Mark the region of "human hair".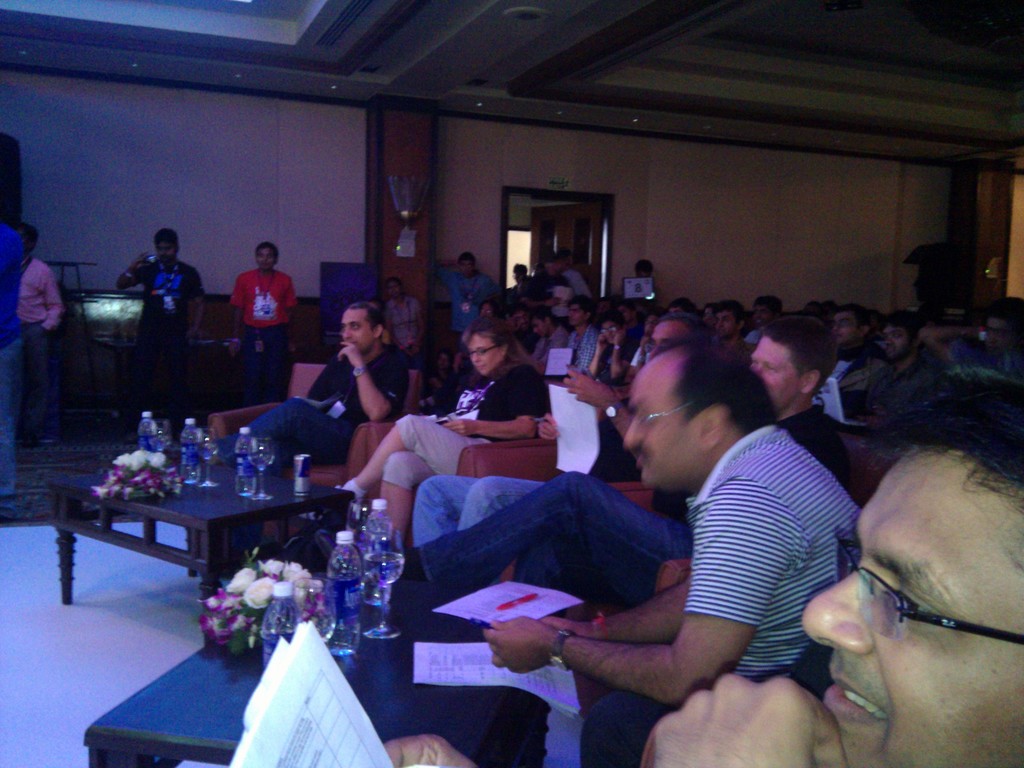
Region: 152:228:181:250.
